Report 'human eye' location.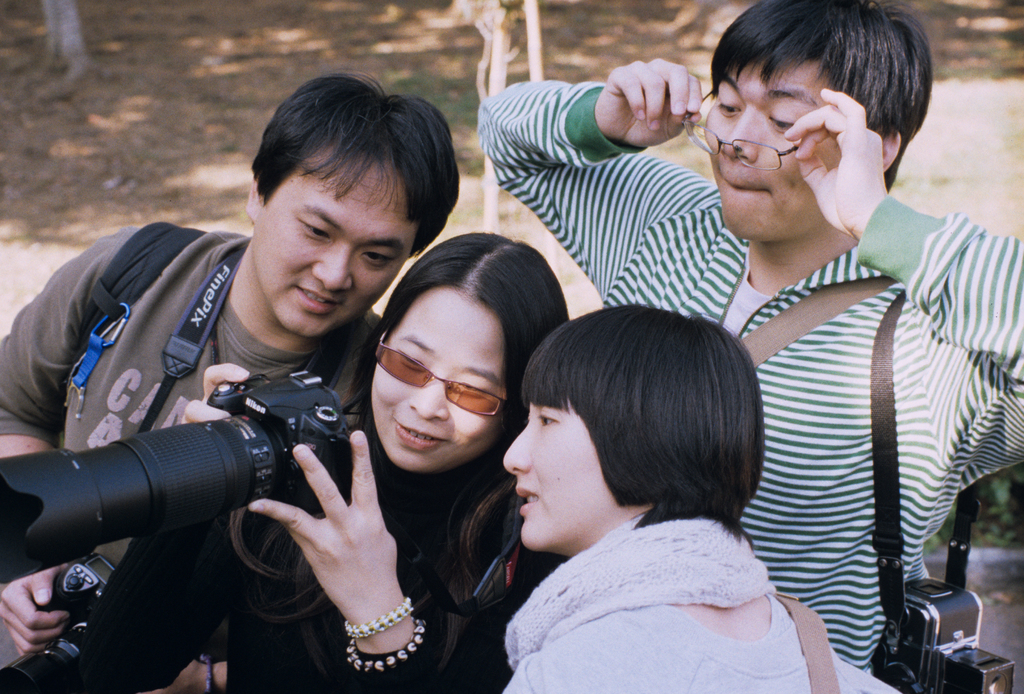
Report: [x1=762, y1=104, x2=799, y2=137].
